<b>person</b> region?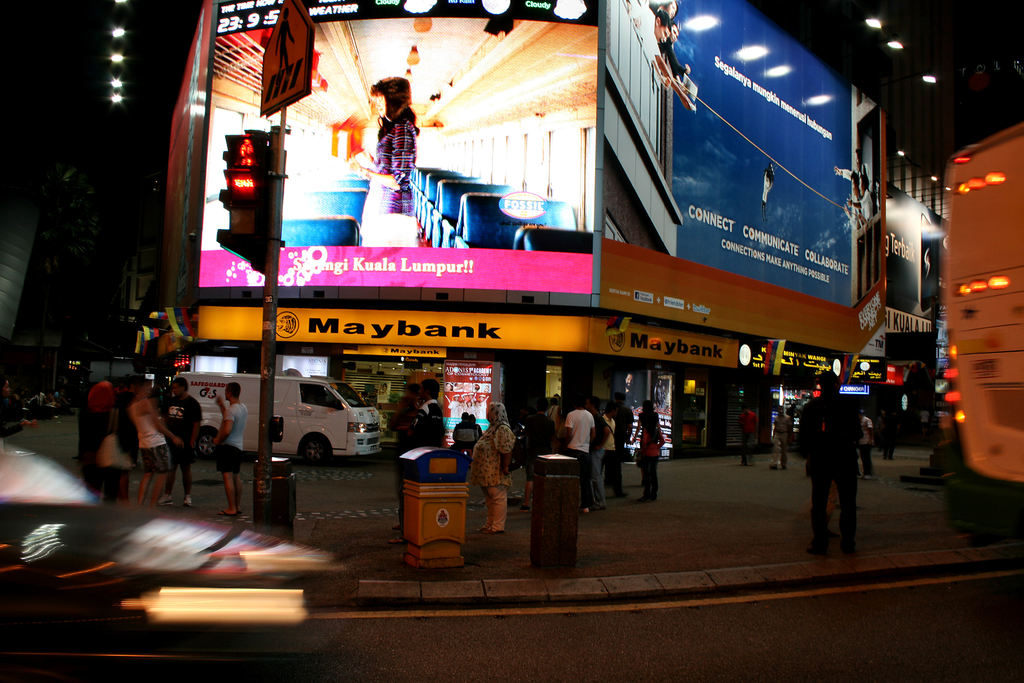
left=636, top=411, right=666, bottom=500
